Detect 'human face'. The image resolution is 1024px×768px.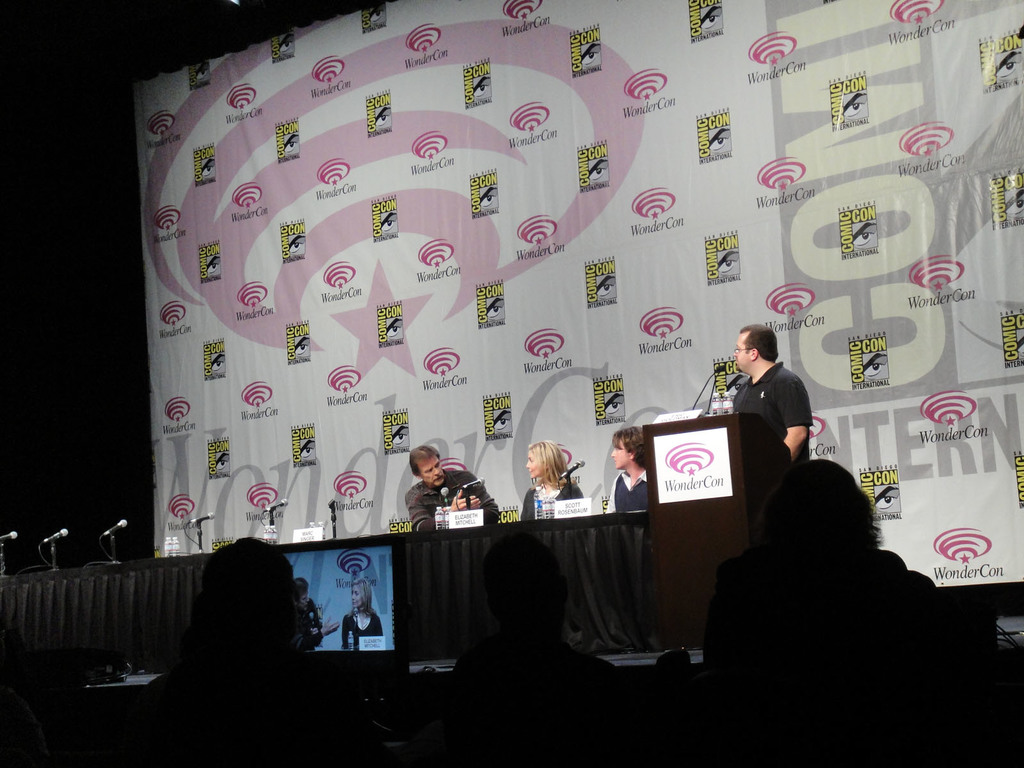
detection(733, 335, 748, 375).
